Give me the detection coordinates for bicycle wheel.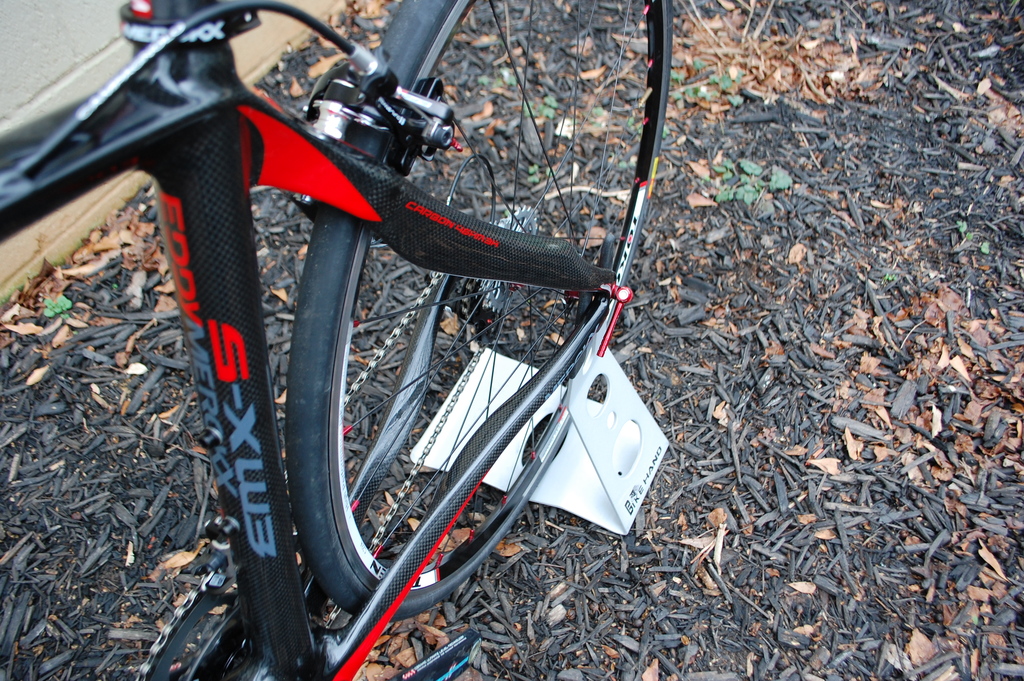
bbox=(282, 0, 675, 625).
